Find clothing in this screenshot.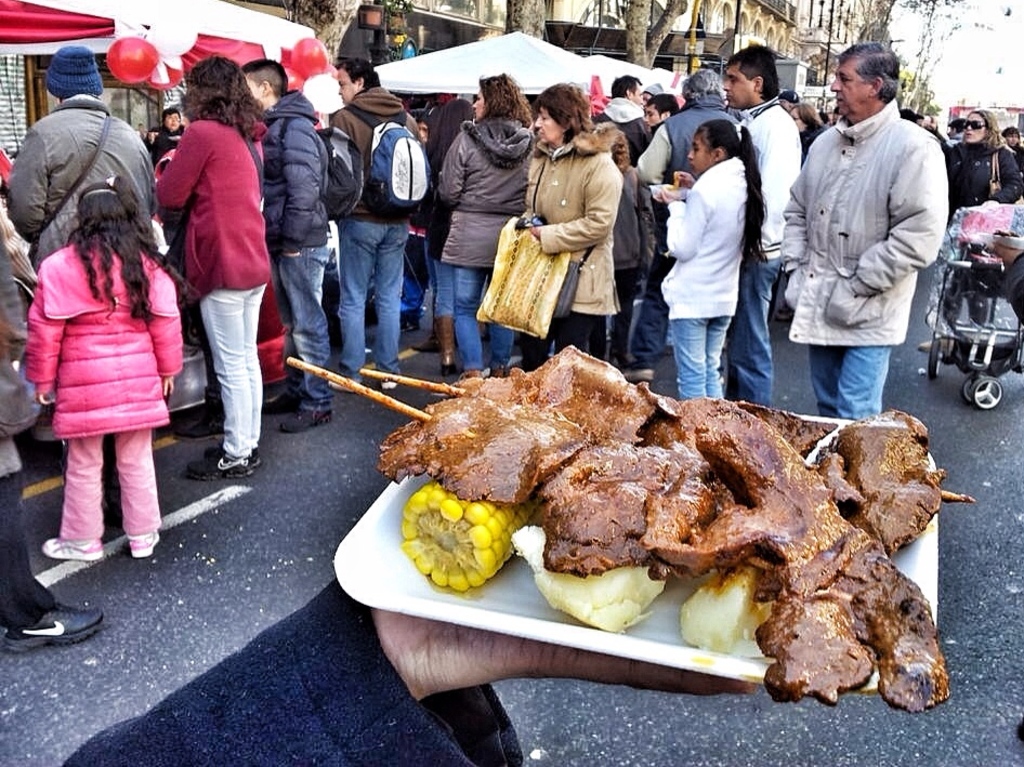
The bounding box for clothing is <bbox>426, 175, 454, 327</bbox>.
